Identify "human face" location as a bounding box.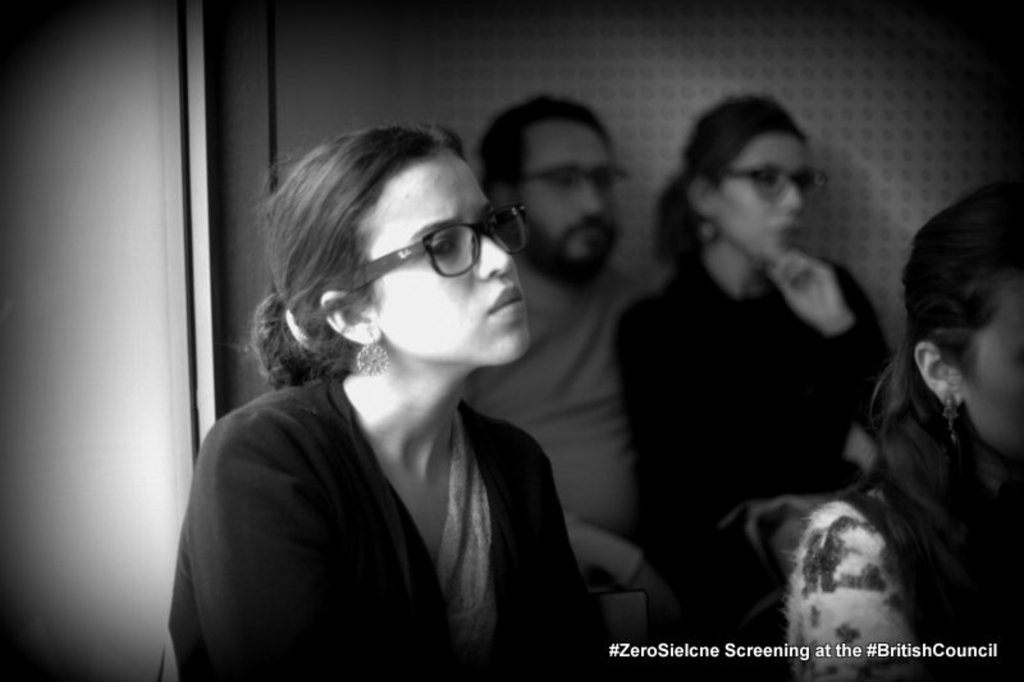
502,118,618,270.
